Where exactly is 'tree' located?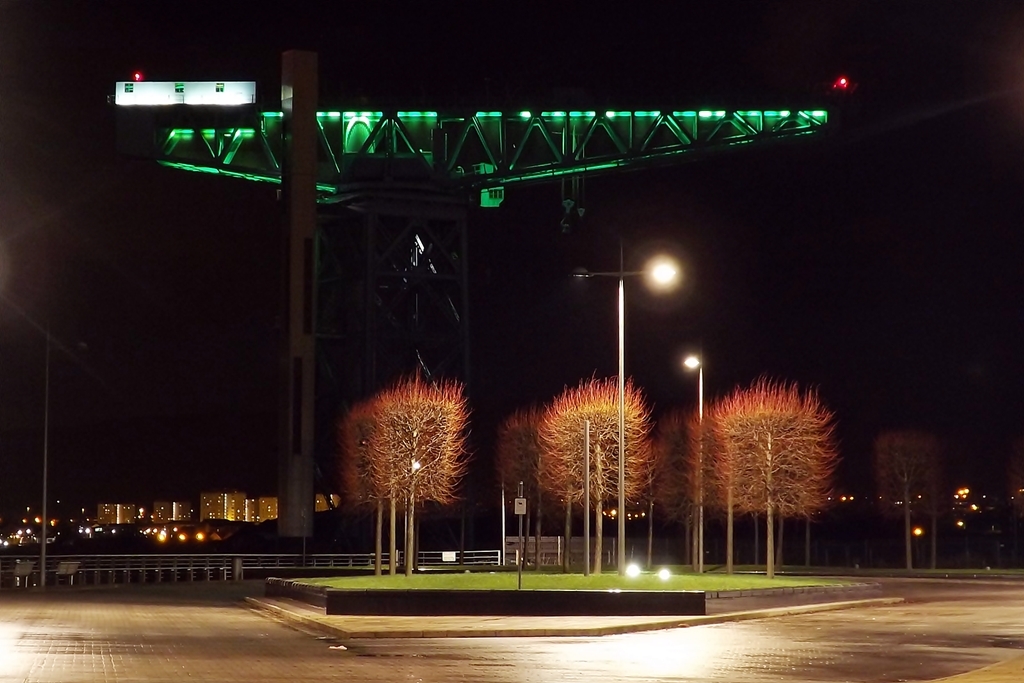
Its bounding box is bbox=(876, 429, 938, 568).
